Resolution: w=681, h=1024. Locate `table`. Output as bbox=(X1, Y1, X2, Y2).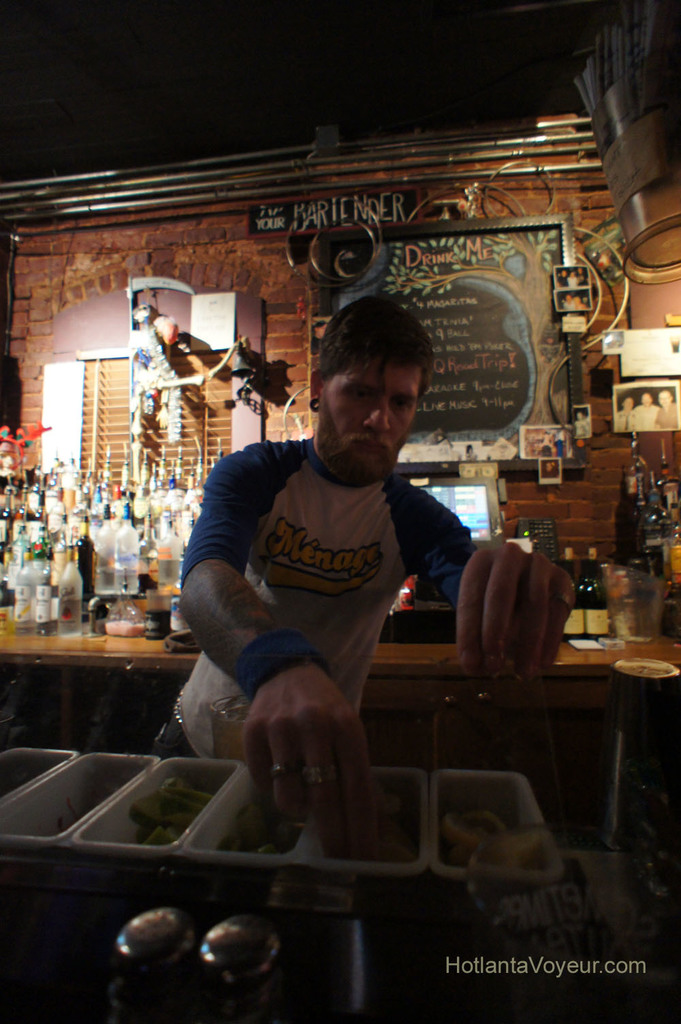
bbox=(0, 597, 680, 847).
